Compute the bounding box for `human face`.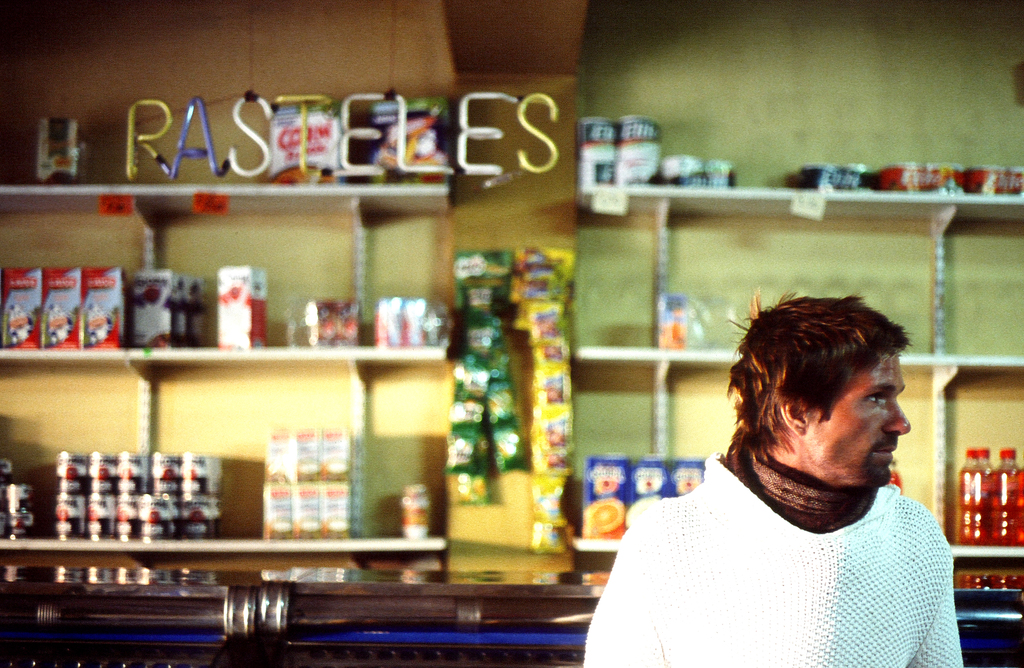
<region>812, 354, 910, 489</region>.
